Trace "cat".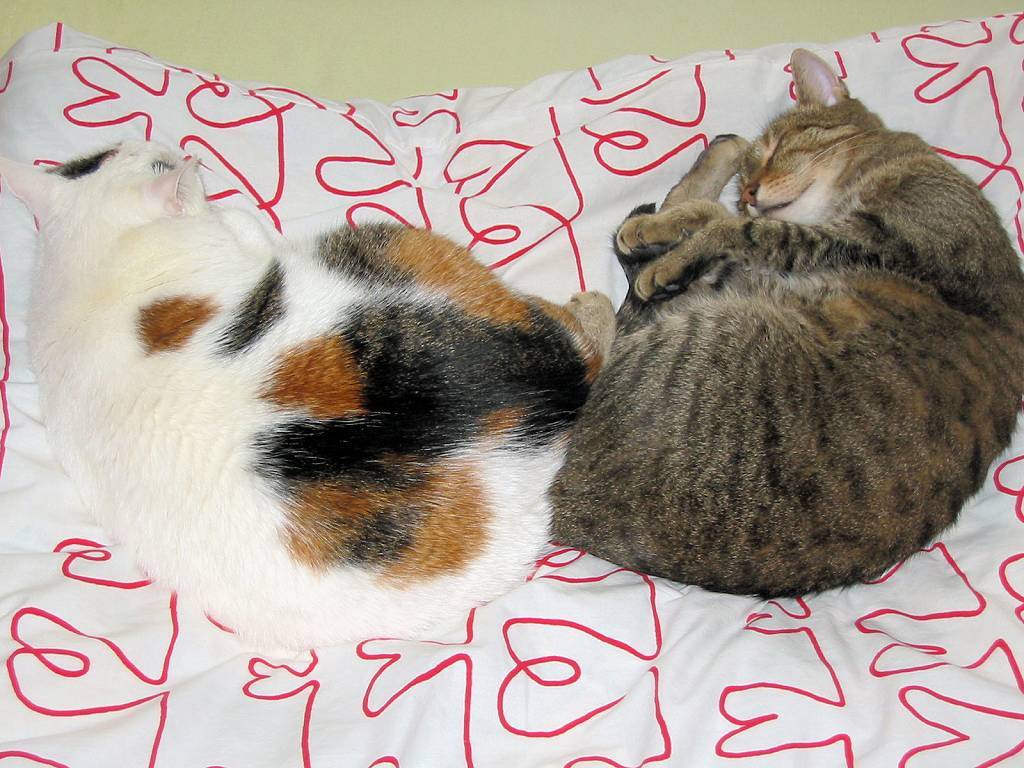
Traced to detection(552, 44, 1023, 602).
